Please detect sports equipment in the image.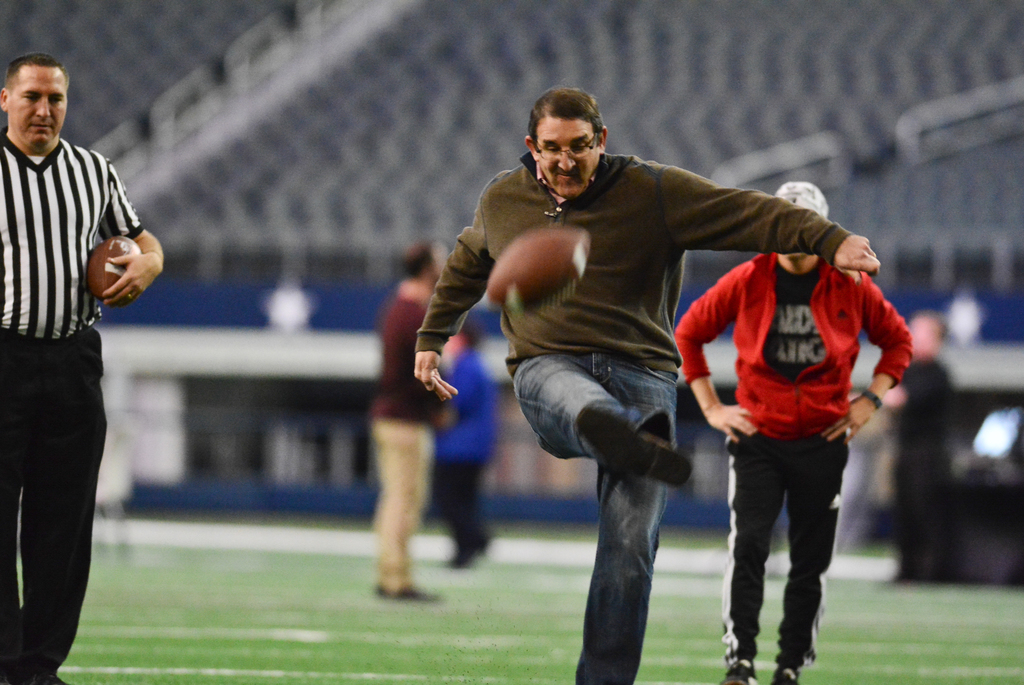
(left=81, top=232, right=155, bottom=308).
